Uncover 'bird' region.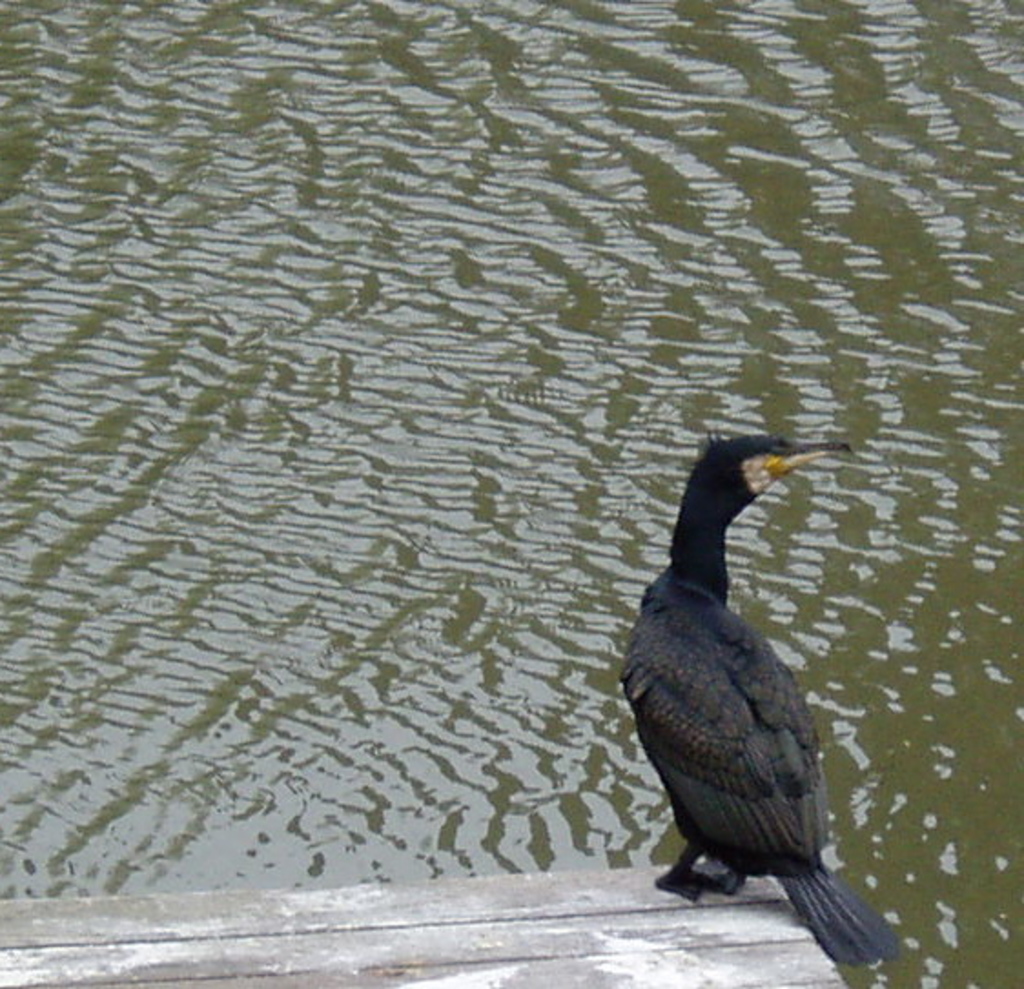
Uncovered: box(605, 428, 878, 962).
